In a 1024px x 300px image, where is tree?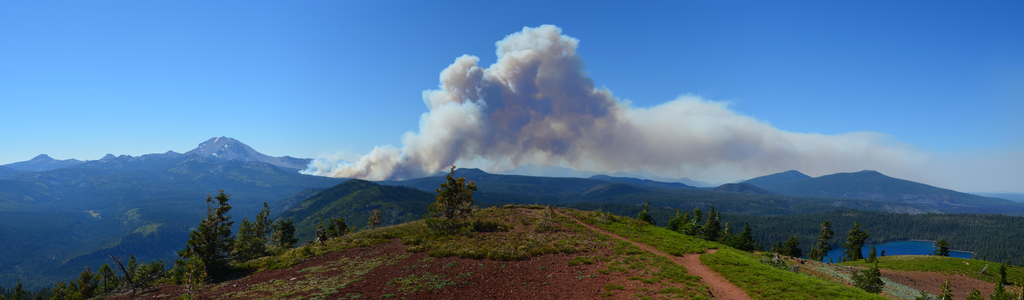
left=769, top=235, right=804, bottom=259.
